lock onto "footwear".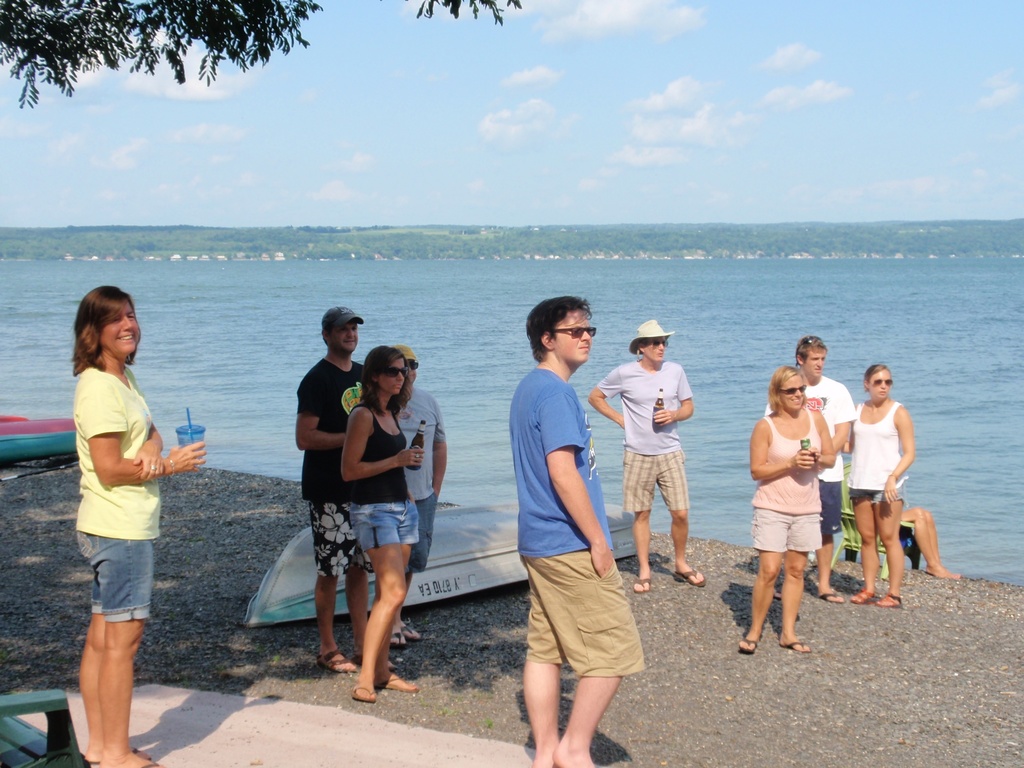
Locked: 389/624/421/648.
